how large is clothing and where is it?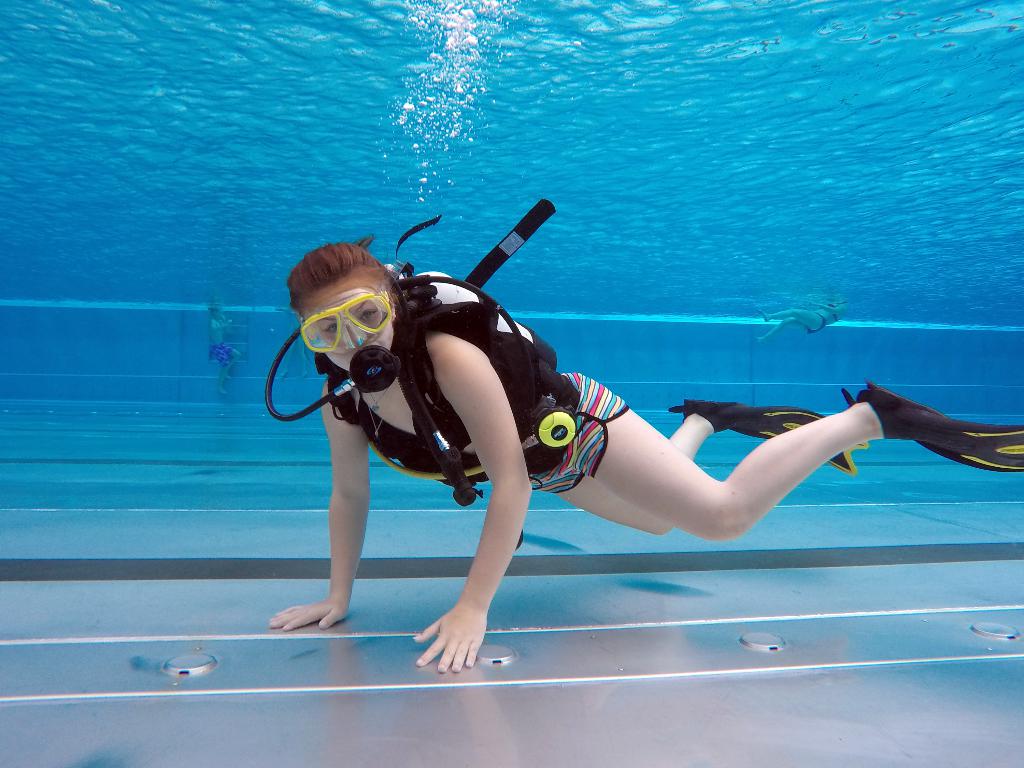
Bounding box: left=212, top=339, right=236, bottom=363.
